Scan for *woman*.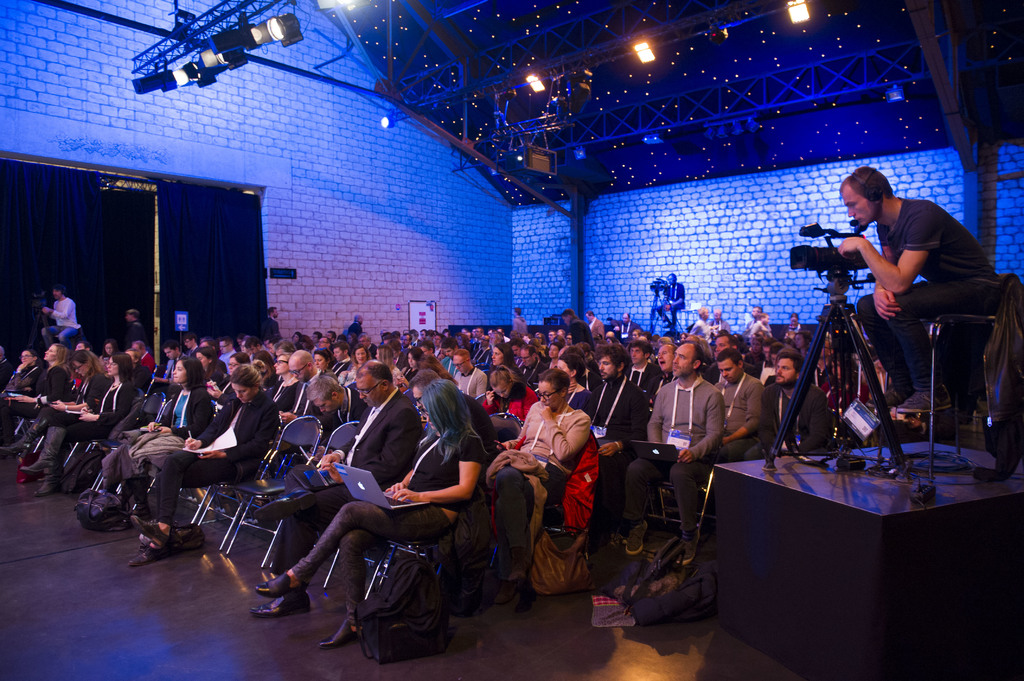
Scan result: BBox(13, 348, 108, 478).
